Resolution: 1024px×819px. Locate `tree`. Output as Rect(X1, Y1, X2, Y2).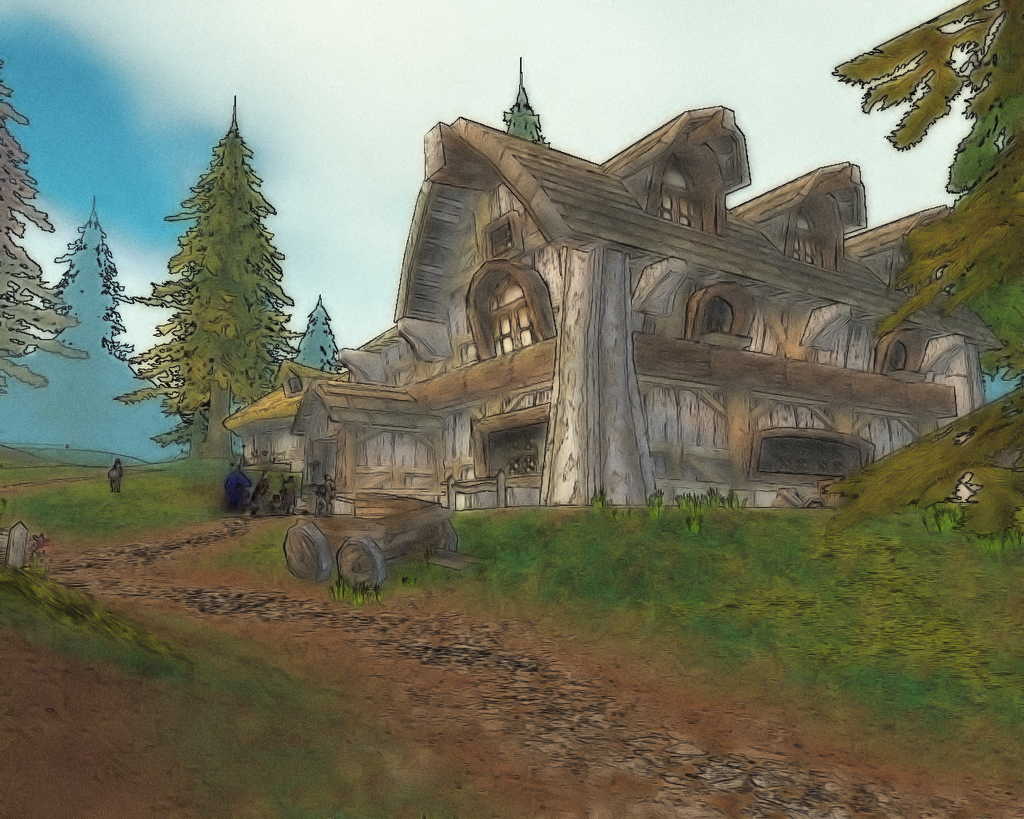
Rect(46, 198, 140, 377).
